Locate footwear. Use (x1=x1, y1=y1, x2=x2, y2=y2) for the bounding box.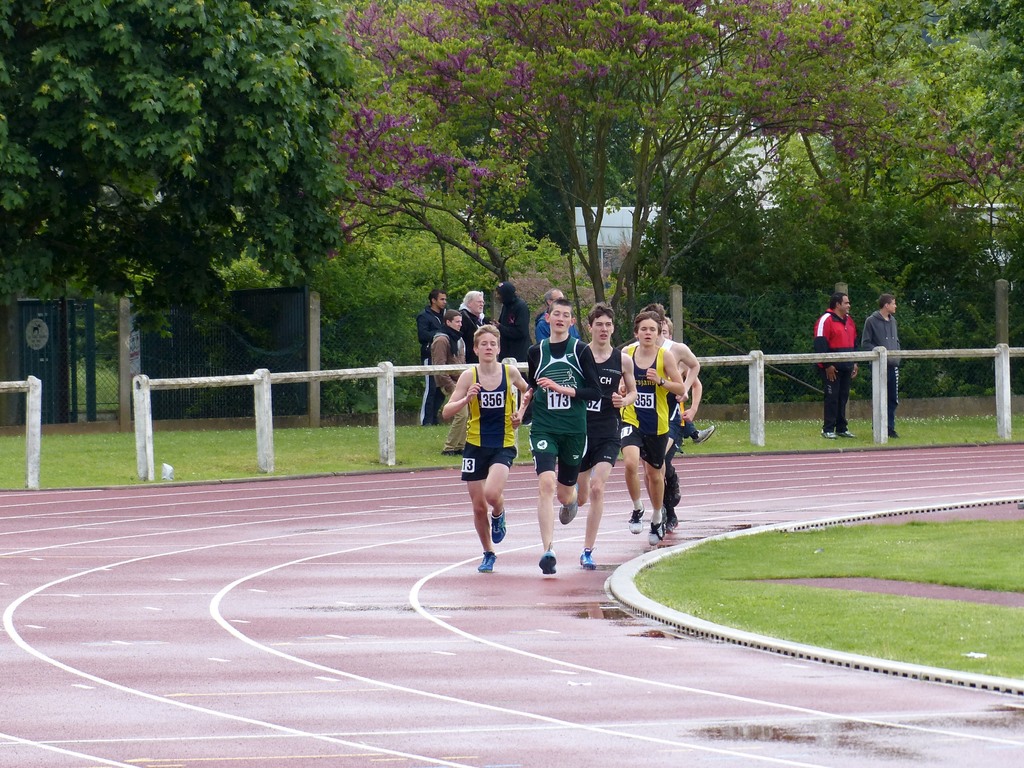
(x1=542, y1=547, x2=561, y2=578).
